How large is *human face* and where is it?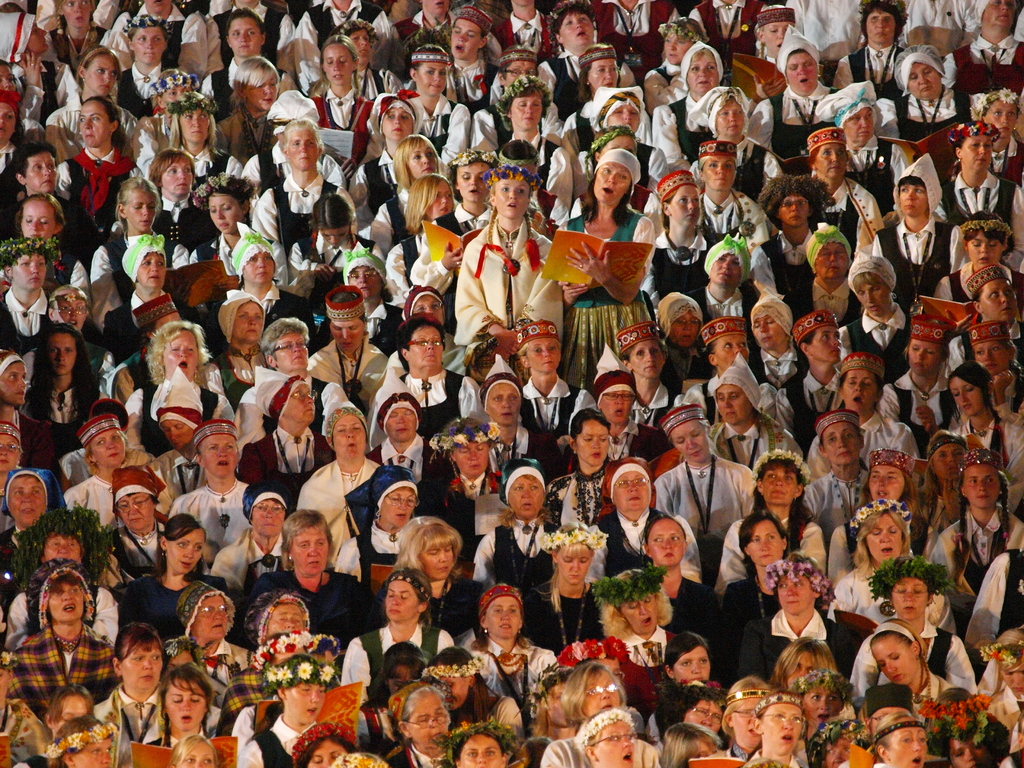
Bounding box: [x1=817, y1=147, x2=845, y2=173].
